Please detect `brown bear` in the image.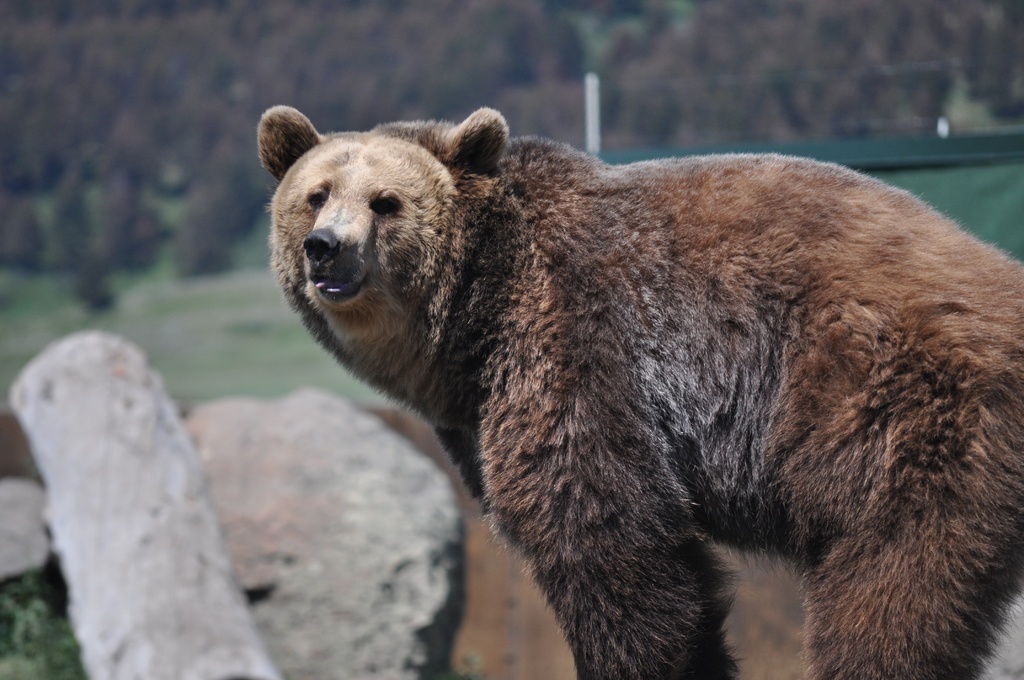
left=254, top=103, right=1023, bottom=679.
